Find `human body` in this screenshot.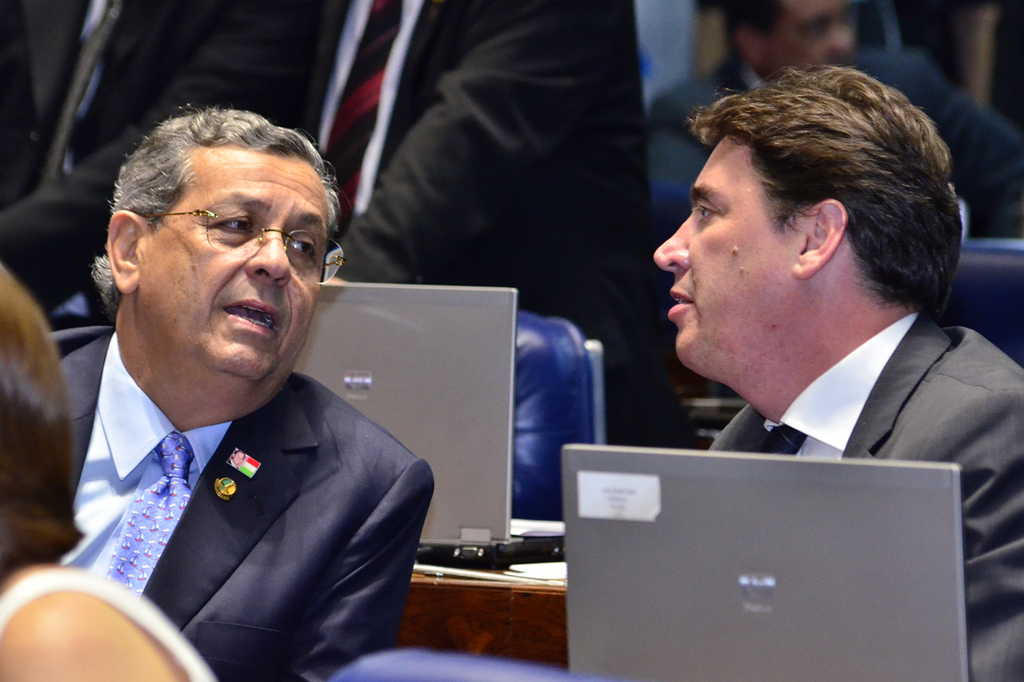
The bounding box for `human body` is 660:72:1023:670.
